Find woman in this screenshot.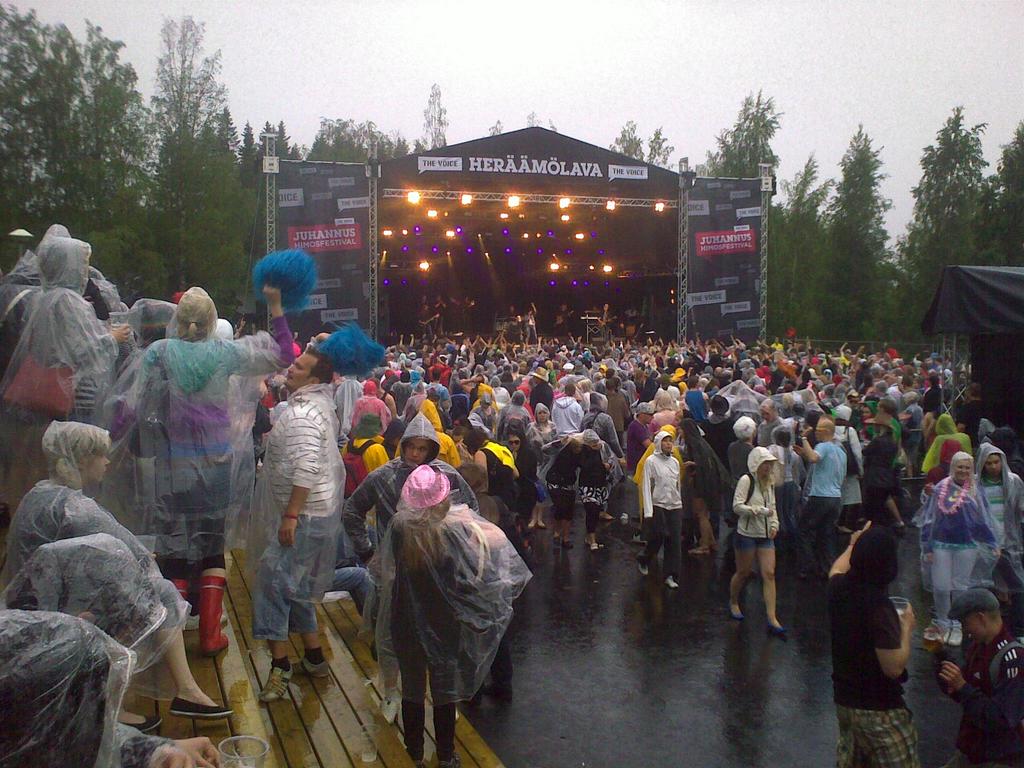
The bounding box for woman is bbox=[0, 407, 232, 726].
